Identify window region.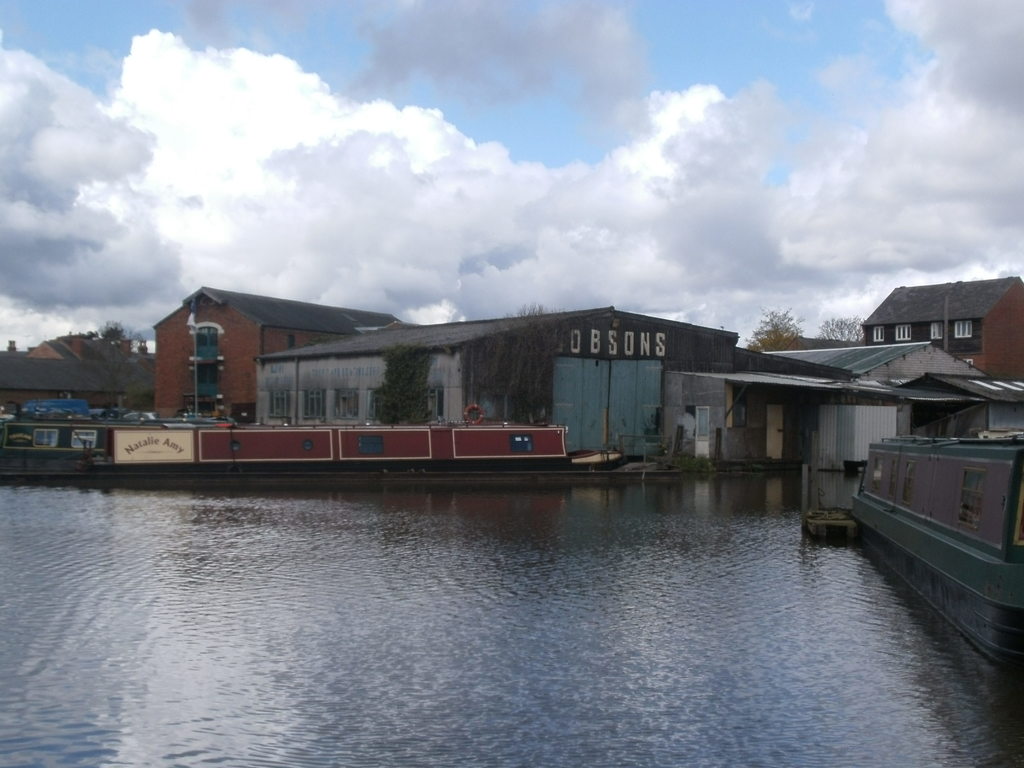
Region: 871,325,884,344.
